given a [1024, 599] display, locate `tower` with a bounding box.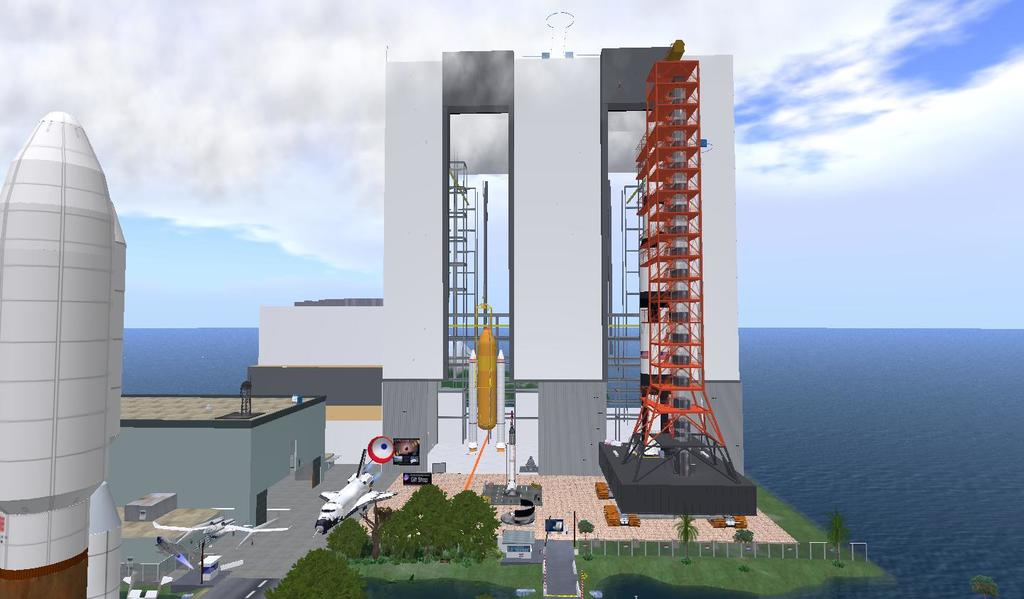
Located: <box>589,58,764,523</box>.
